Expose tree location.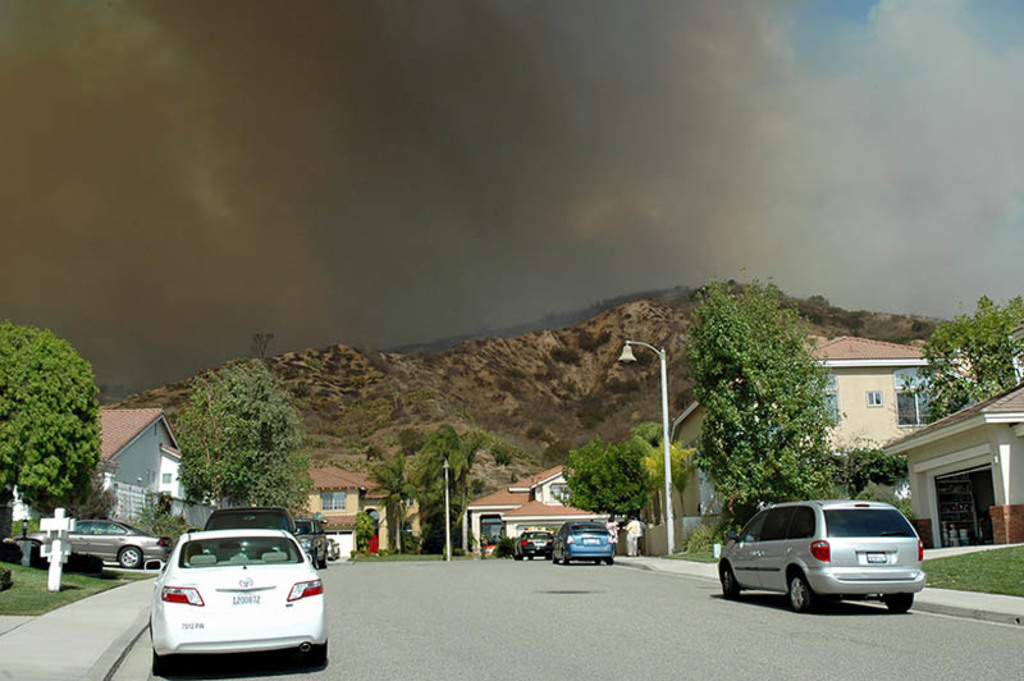
Exposed at bbox=[549, 430, 652, 536].
